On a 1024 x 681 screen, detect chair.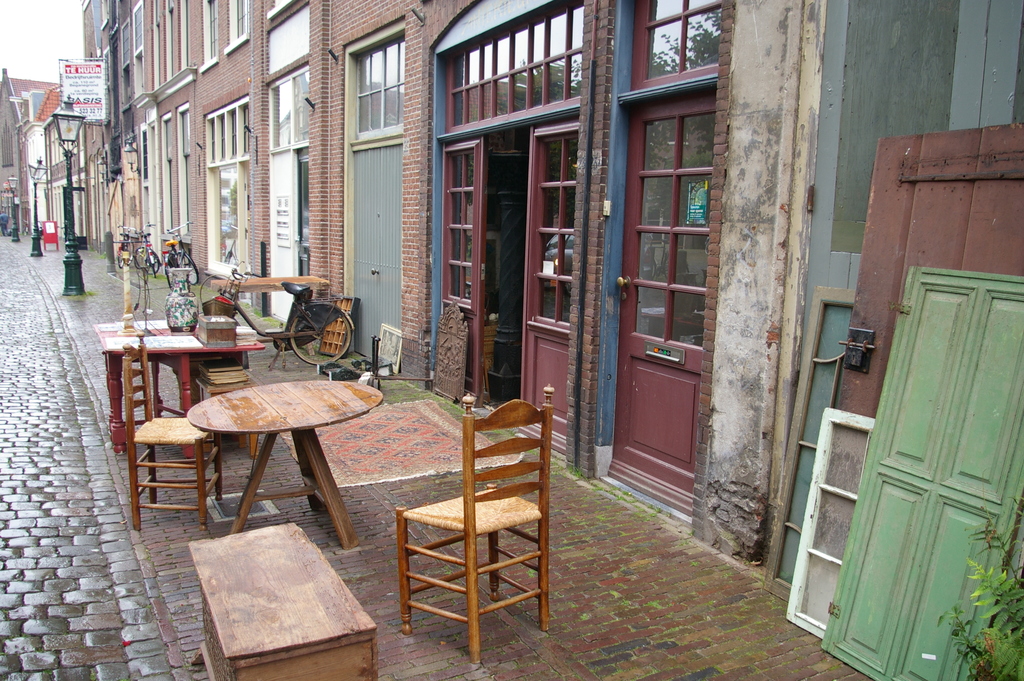
(396,384,548,664).
